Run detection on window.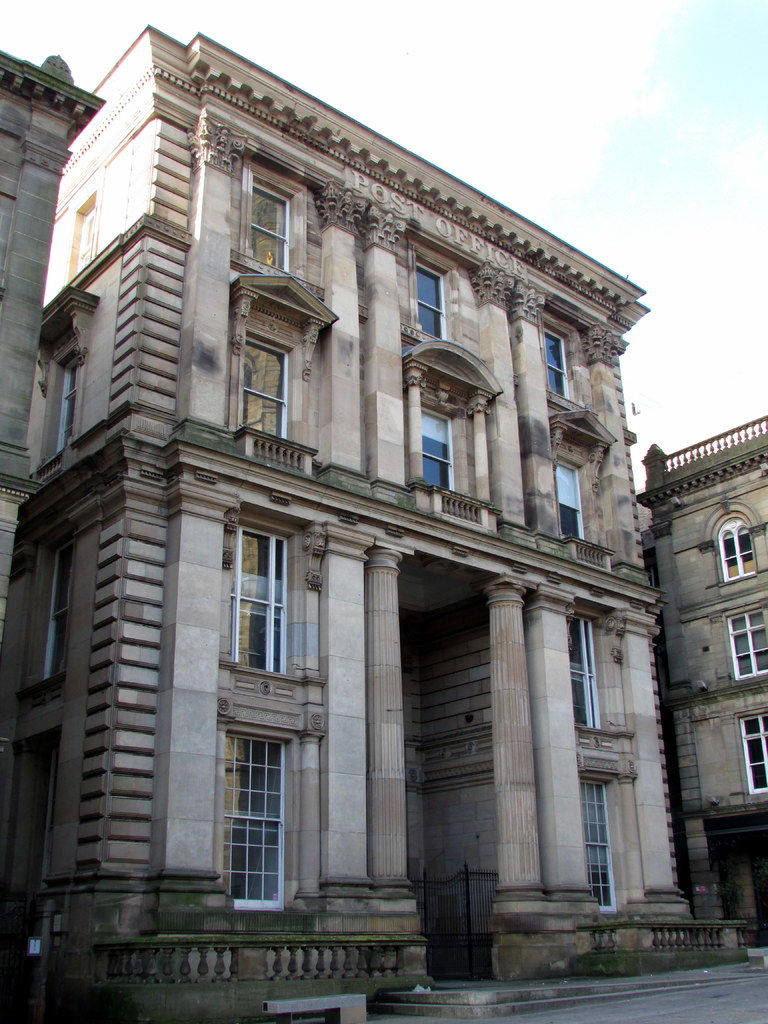
Result: rect(550, 450, 598, 554).
